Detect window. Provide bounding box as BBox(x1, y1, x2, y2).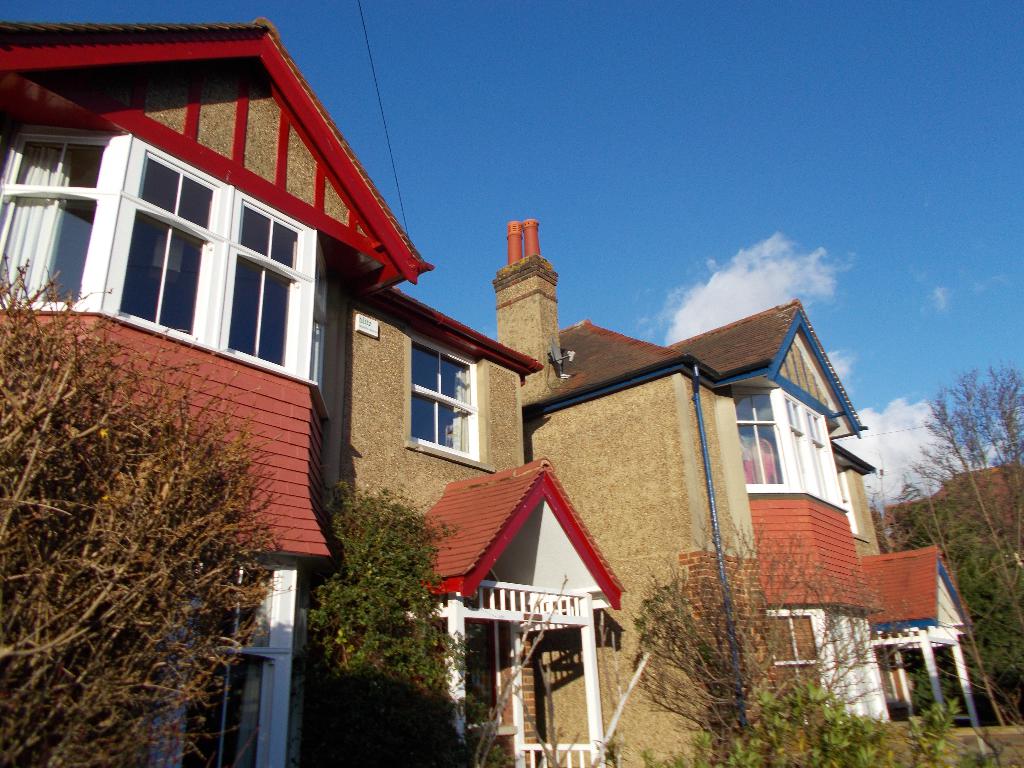
BBox(727, 379, 843, 507).
